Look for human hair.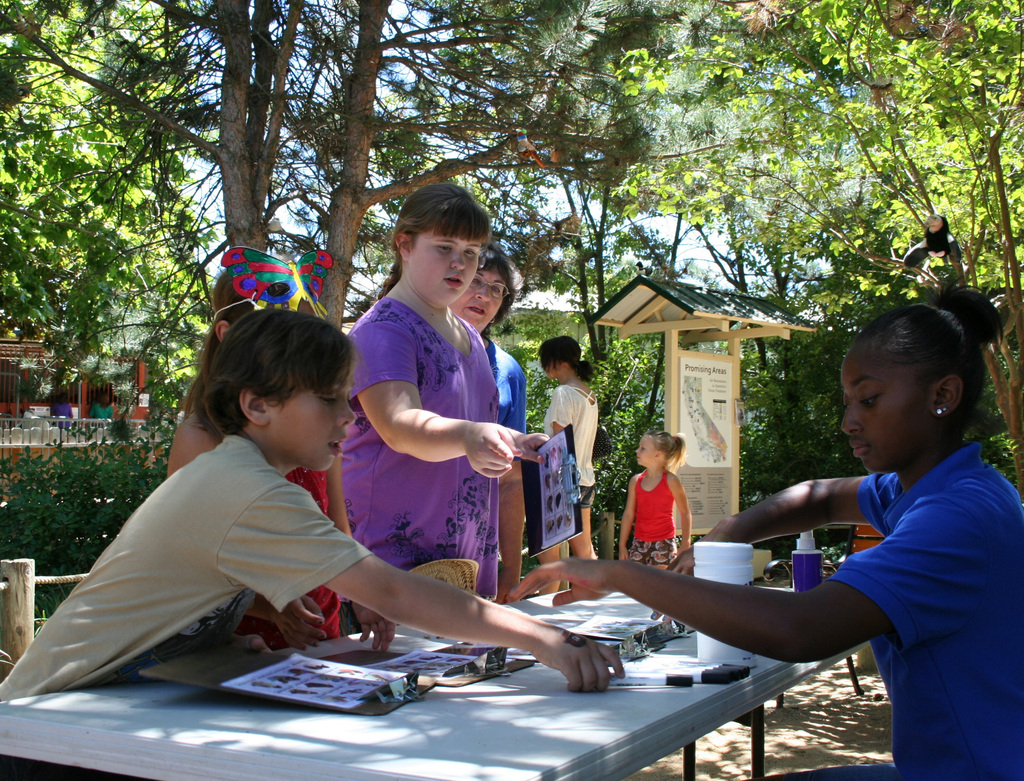
Found: BBox(537, 336, 593, 385).
